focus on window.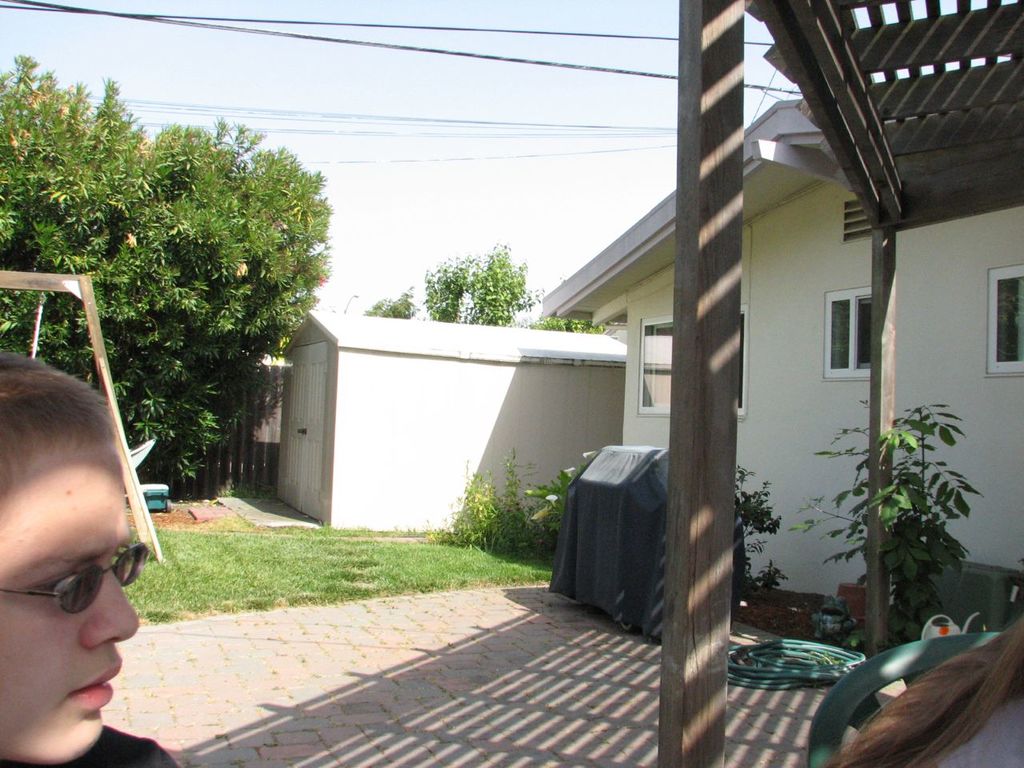
Focused at 813,294,893,374.
